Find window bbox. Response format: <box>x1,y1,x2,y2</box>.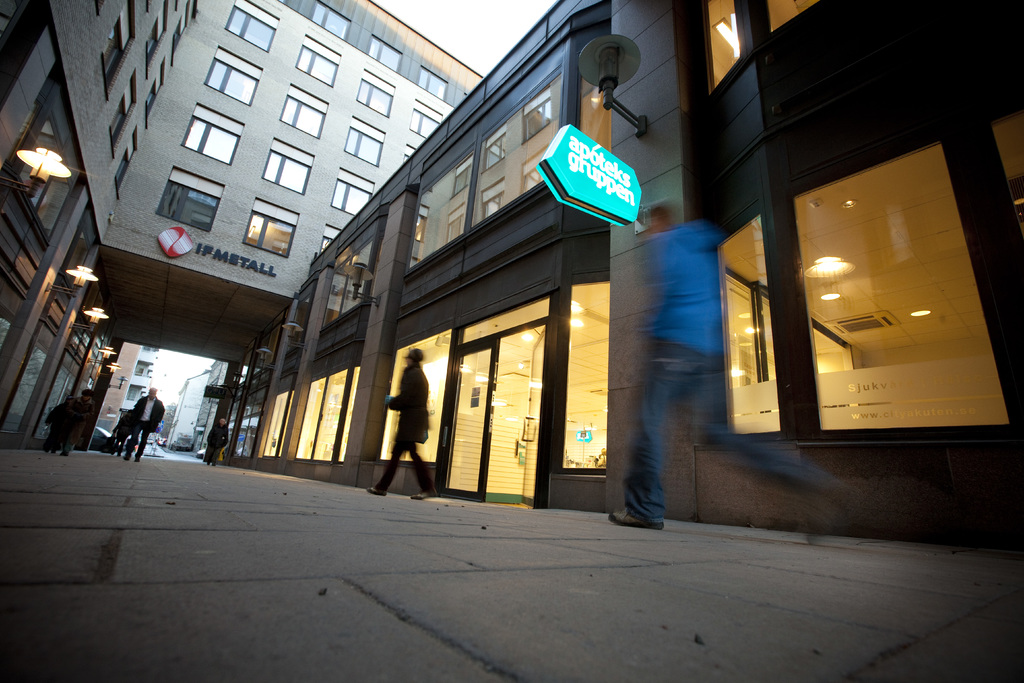
<box>262,136,315,198</box>.
